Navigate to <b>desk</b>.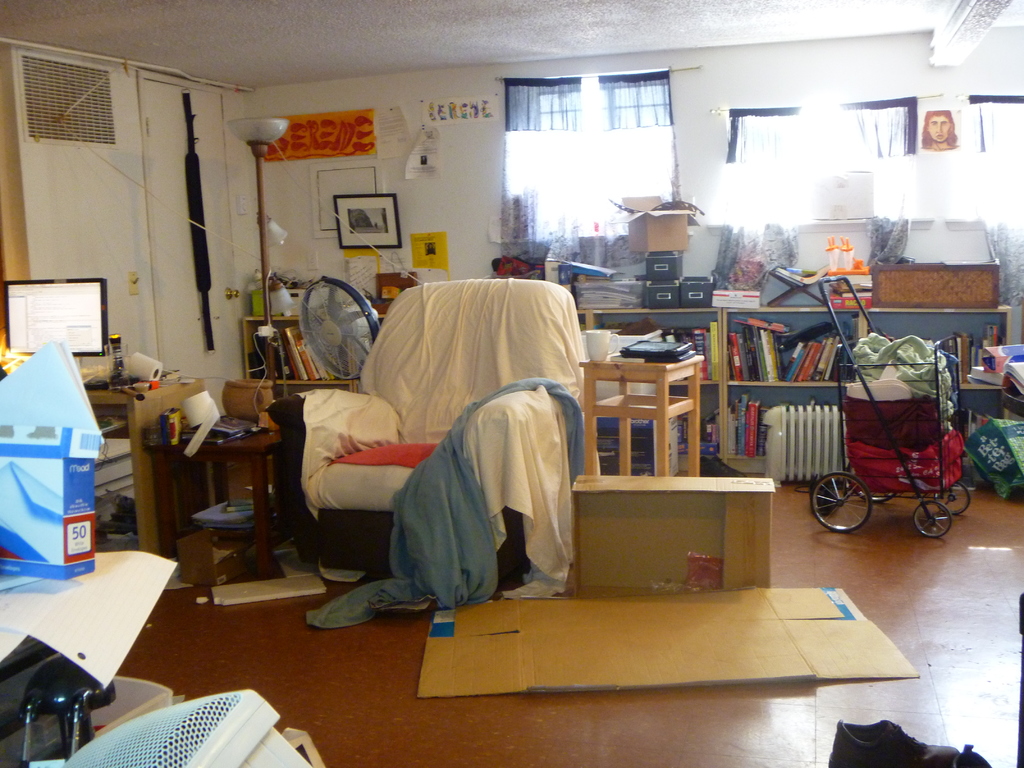
Navigation target: {"left": 116, "top": 392, "right": 286, "bottom": 582}.
